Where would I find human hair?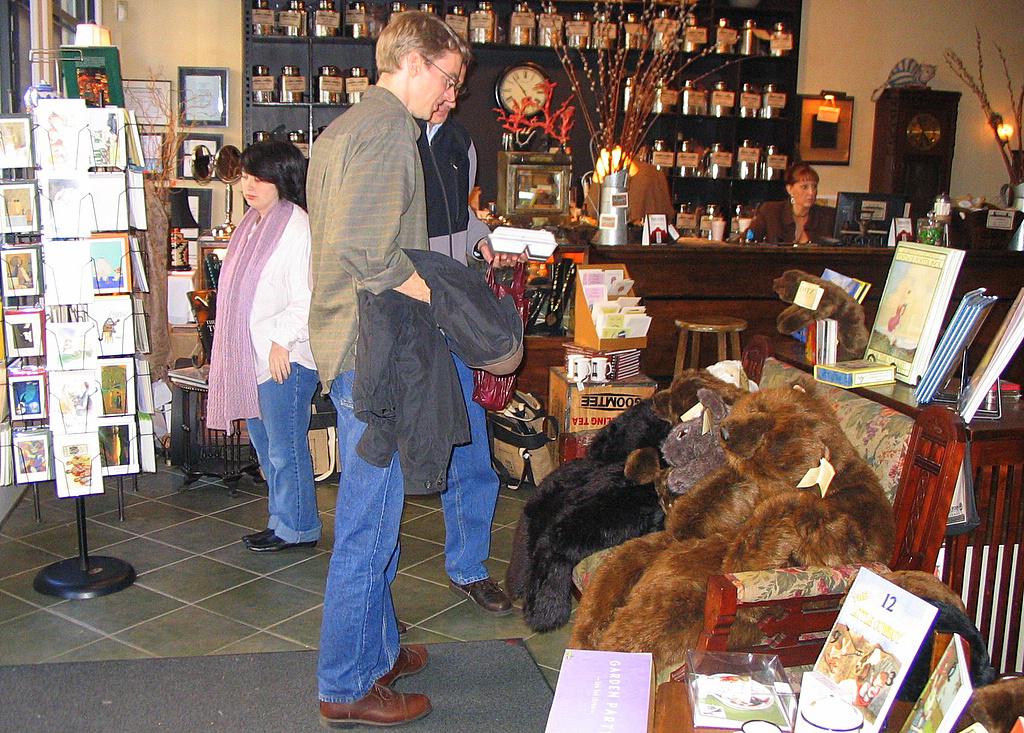
At [left=784, top=164, right=819, bottom=188].
